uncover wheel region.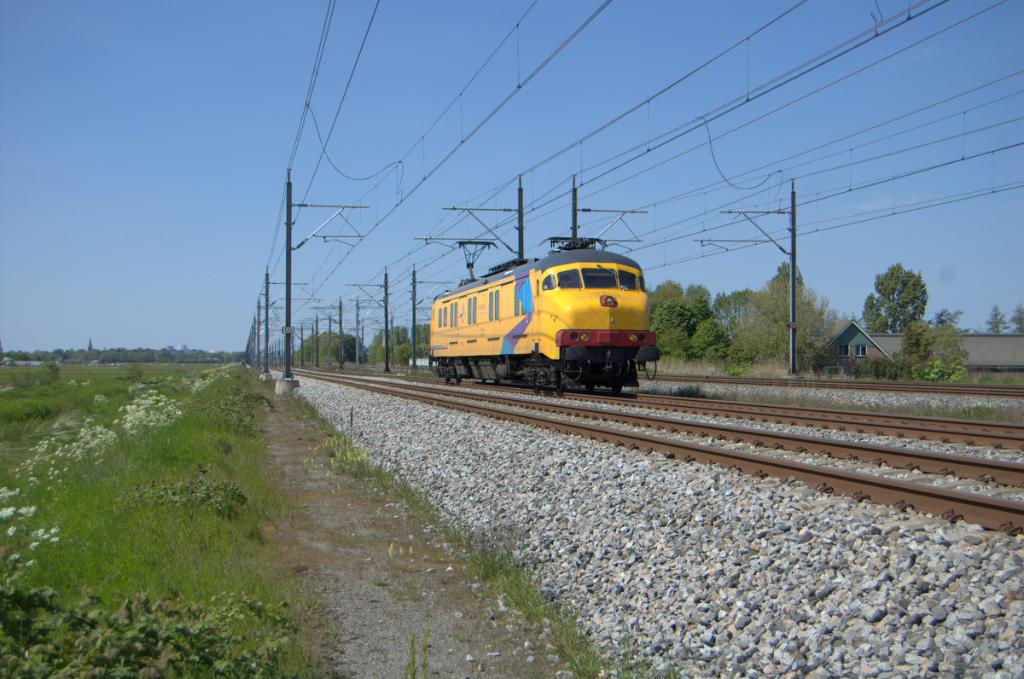
Uncovered: x1=556, y1=374, x2=565, y2=392.
